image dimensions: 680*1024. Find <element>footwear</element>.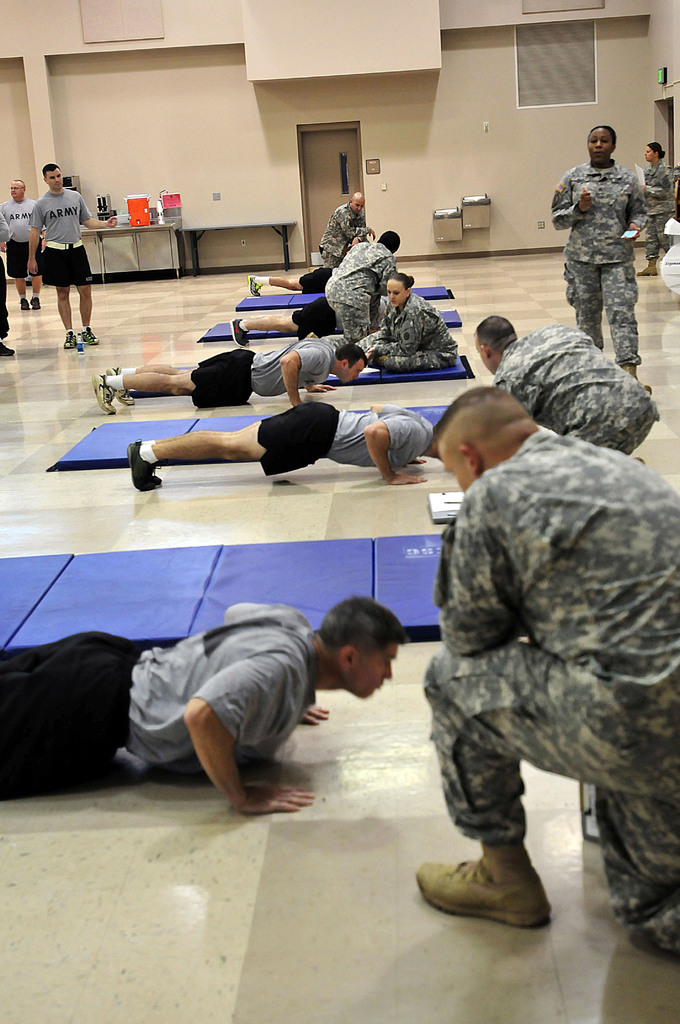
127 435 161 488.
